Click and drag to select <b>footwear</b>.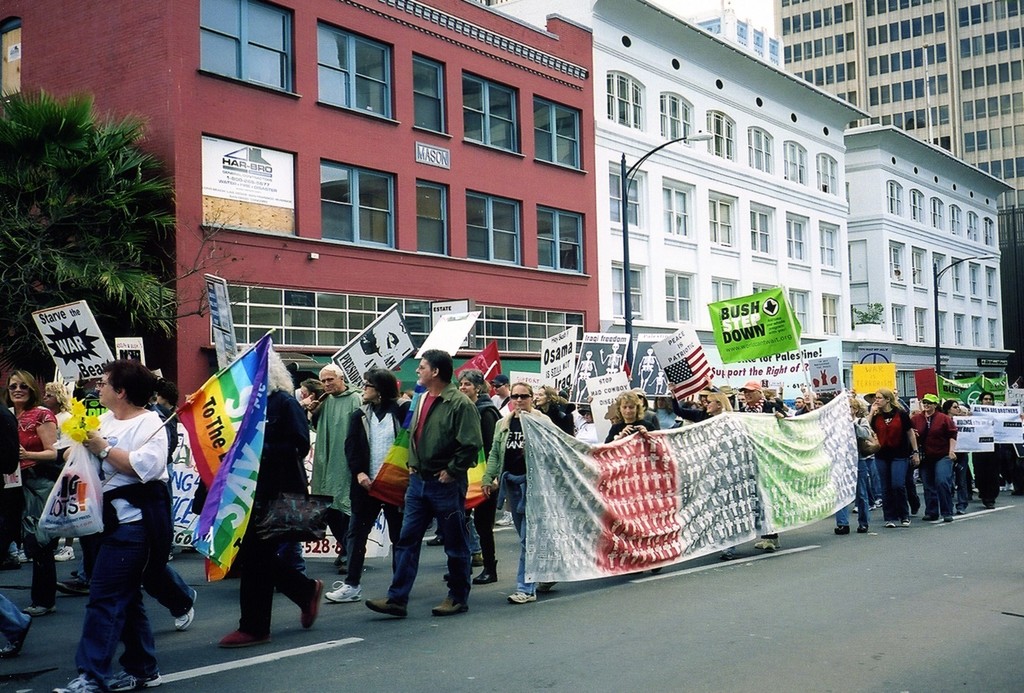
Selection: [56, 543, 76, 564].
